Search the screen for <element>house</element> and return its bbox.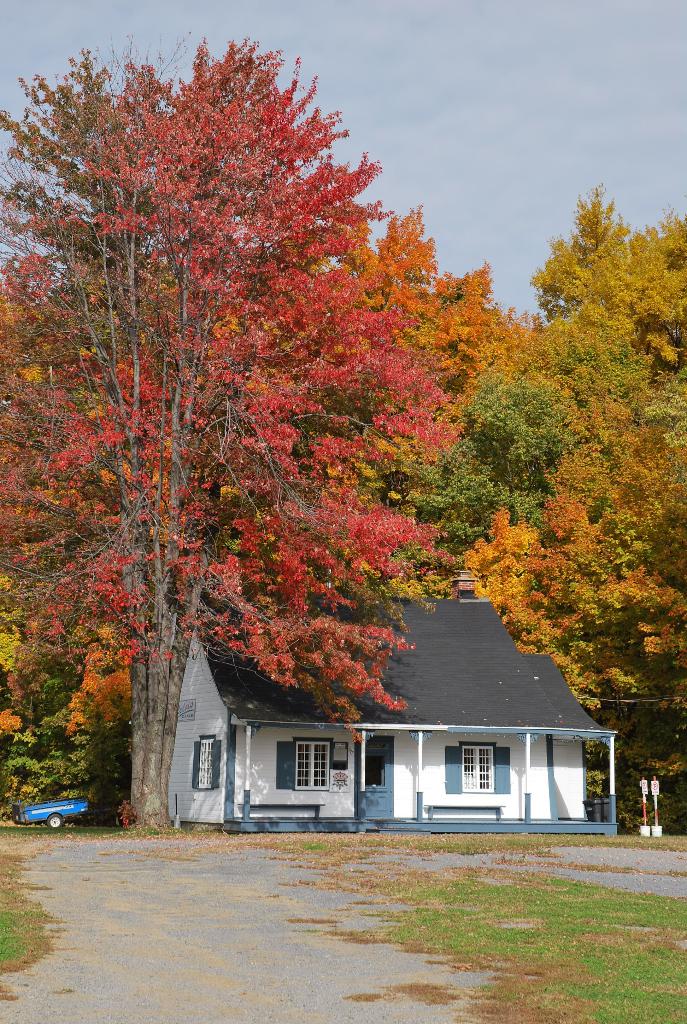
Found: 175/572/630/847.
